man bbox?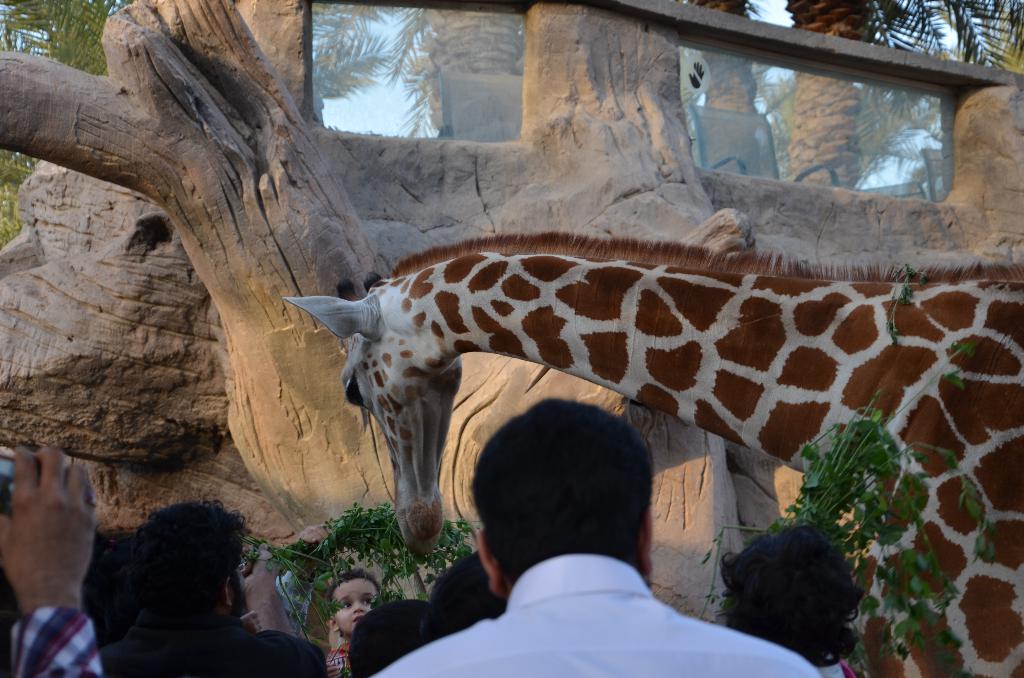
BBox(0, 440, 113, 677)
